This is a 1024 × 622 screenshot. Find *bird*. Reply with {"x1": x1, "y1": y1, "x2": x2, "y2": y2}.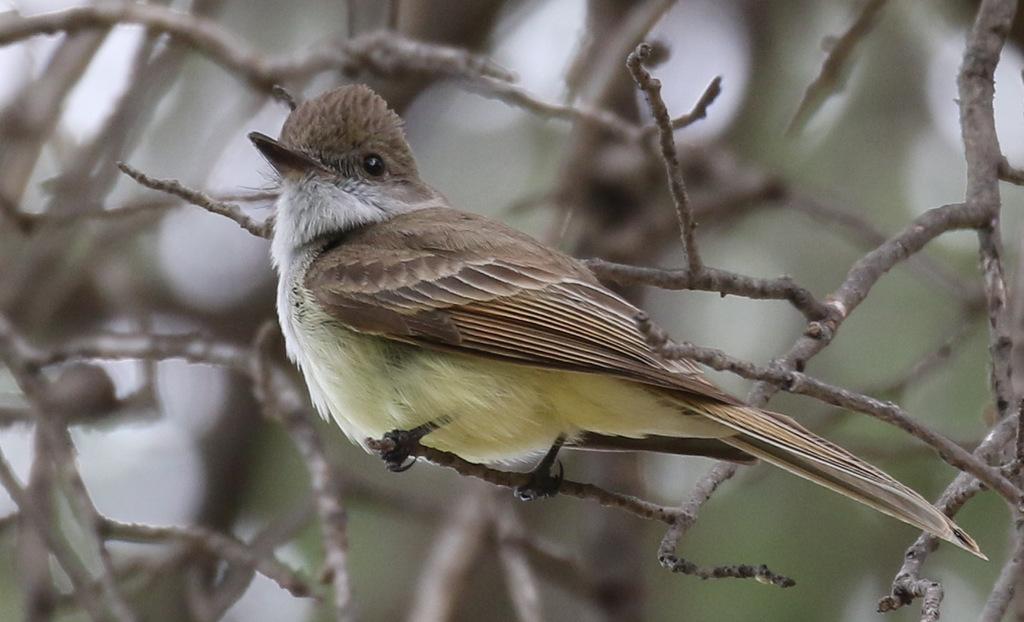
{"x1": 264, "y1": 108, "x2": 936, "y2": 551}.
